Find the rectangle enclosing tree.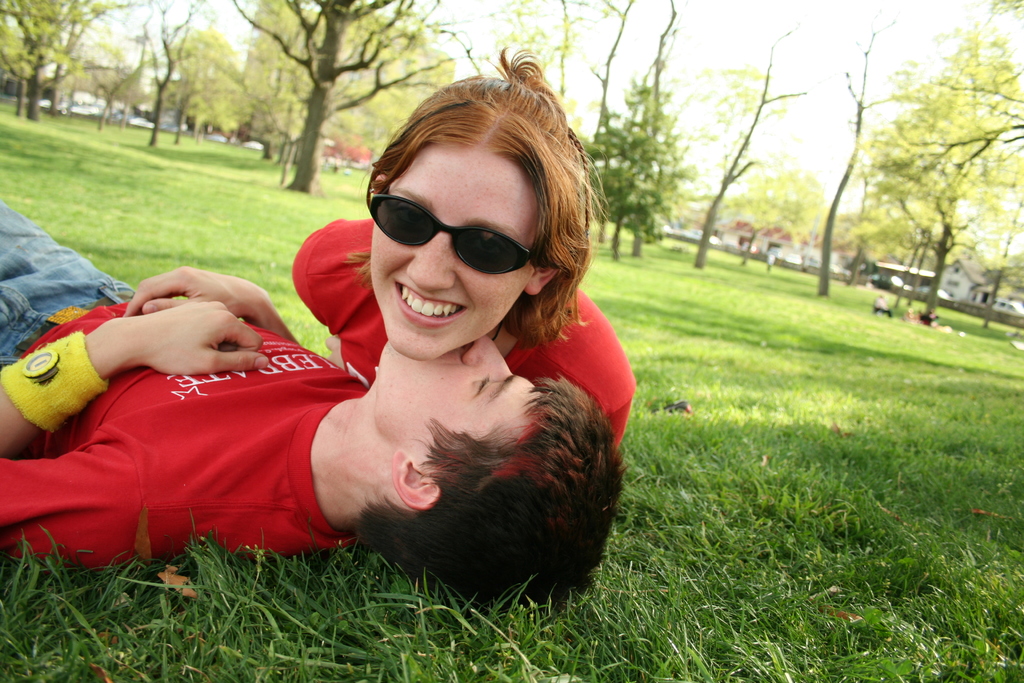
bbox(816, 1, 913, 296).
